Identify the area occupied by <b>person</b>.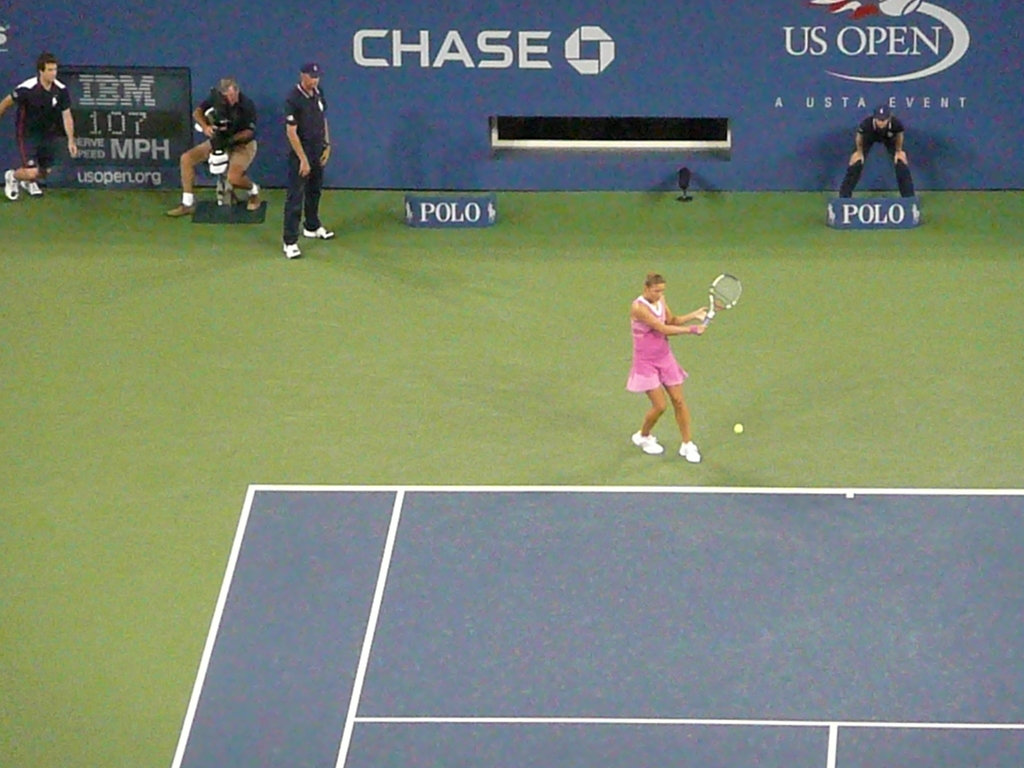
Area: (159,80,268,219).
